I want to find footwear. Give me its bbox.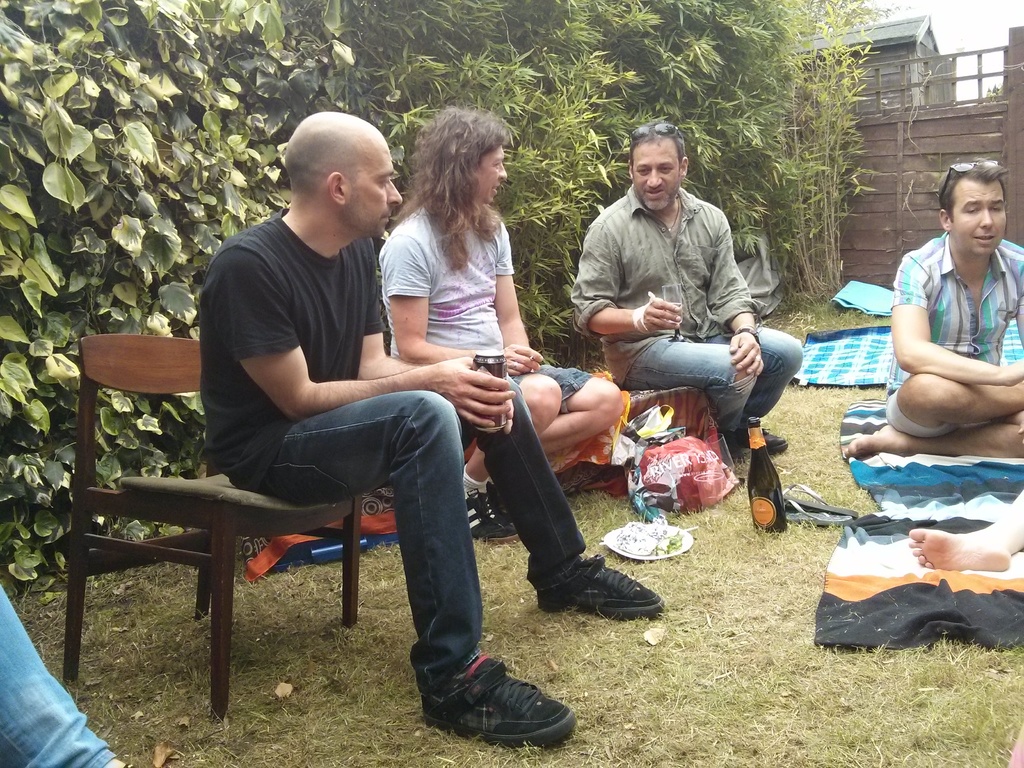
detection(761, 429, 787, 454).
